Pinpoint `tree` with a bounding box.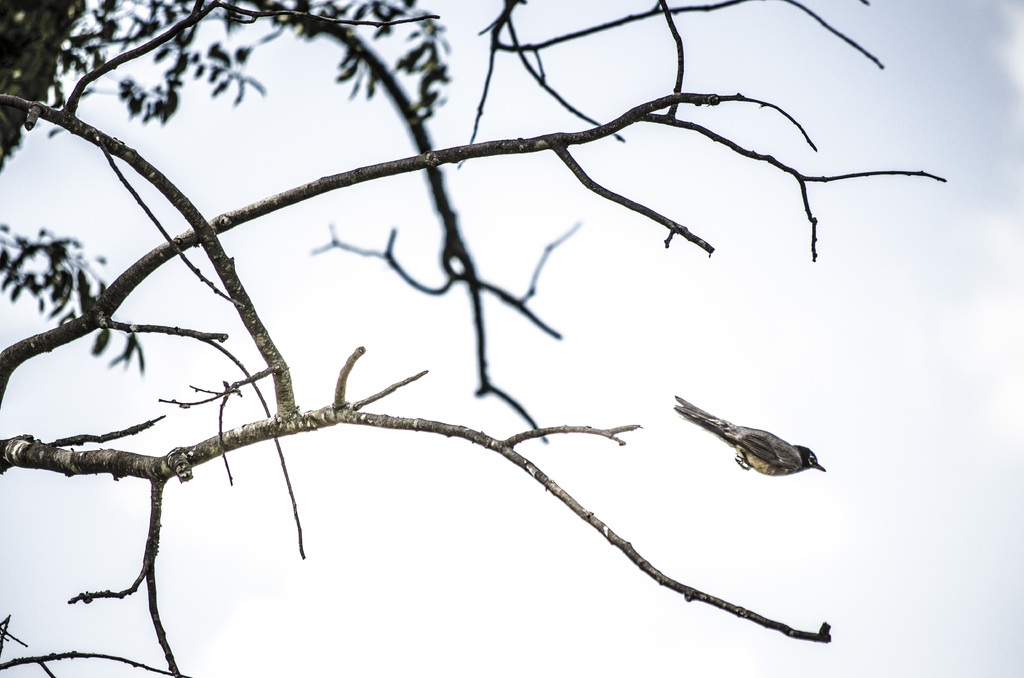
<region>0, 0, 952, 677</region>.
